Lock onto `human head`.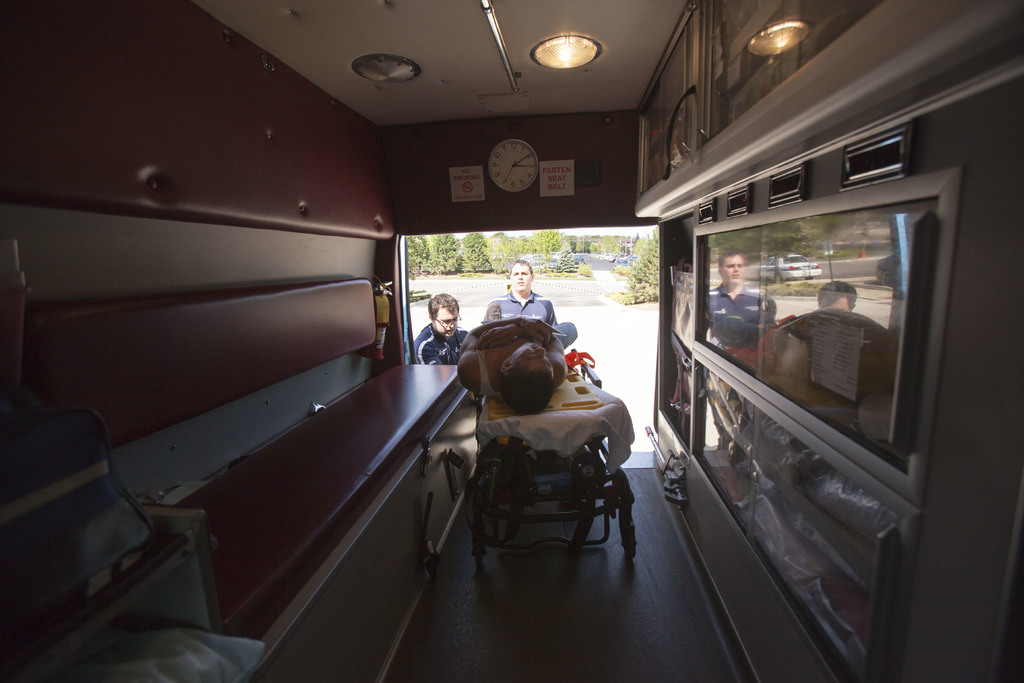
Locked: 506,256,529,292.
